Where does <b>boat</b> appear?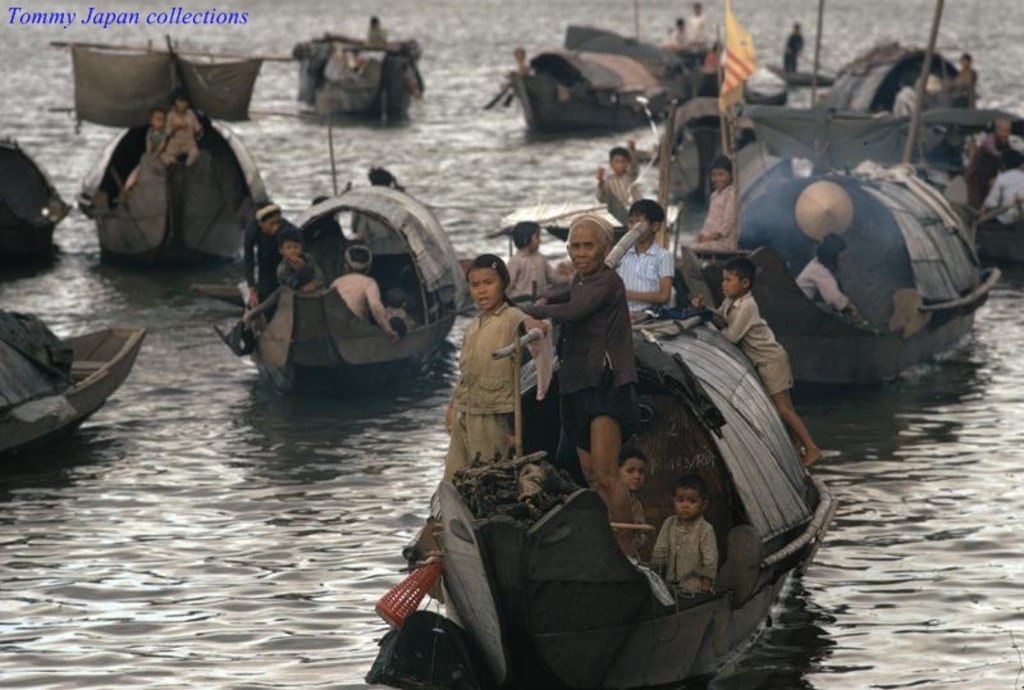
Appears at select_region(77, 31, 275, 275).
